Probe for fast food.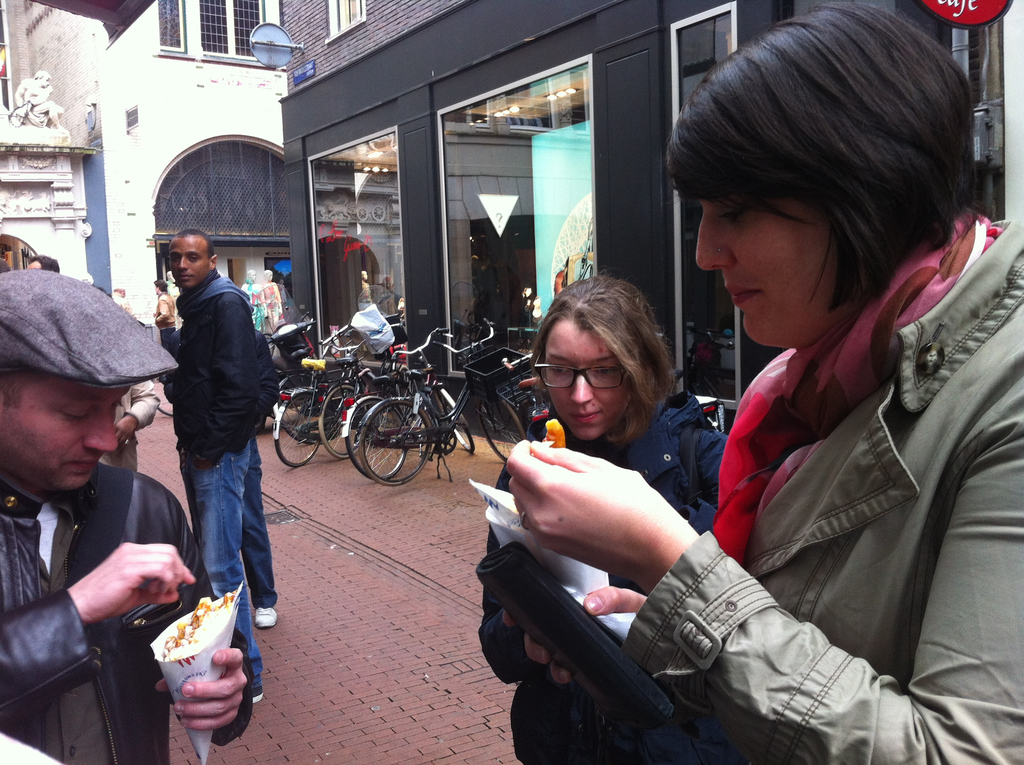
Probe result: 537:417:562:449.
